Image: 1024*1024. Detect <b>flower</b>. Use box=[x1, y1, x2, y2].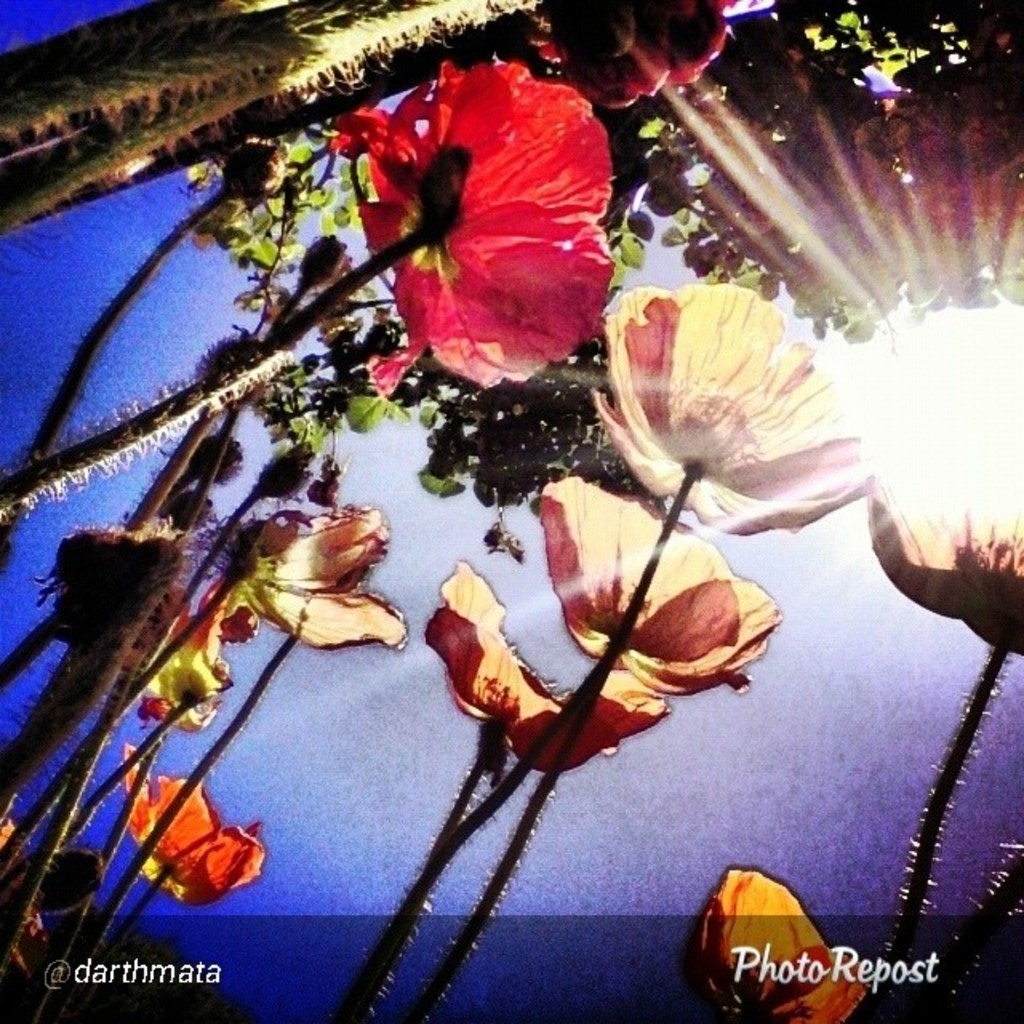
box=[406, 555, 680, 786].
